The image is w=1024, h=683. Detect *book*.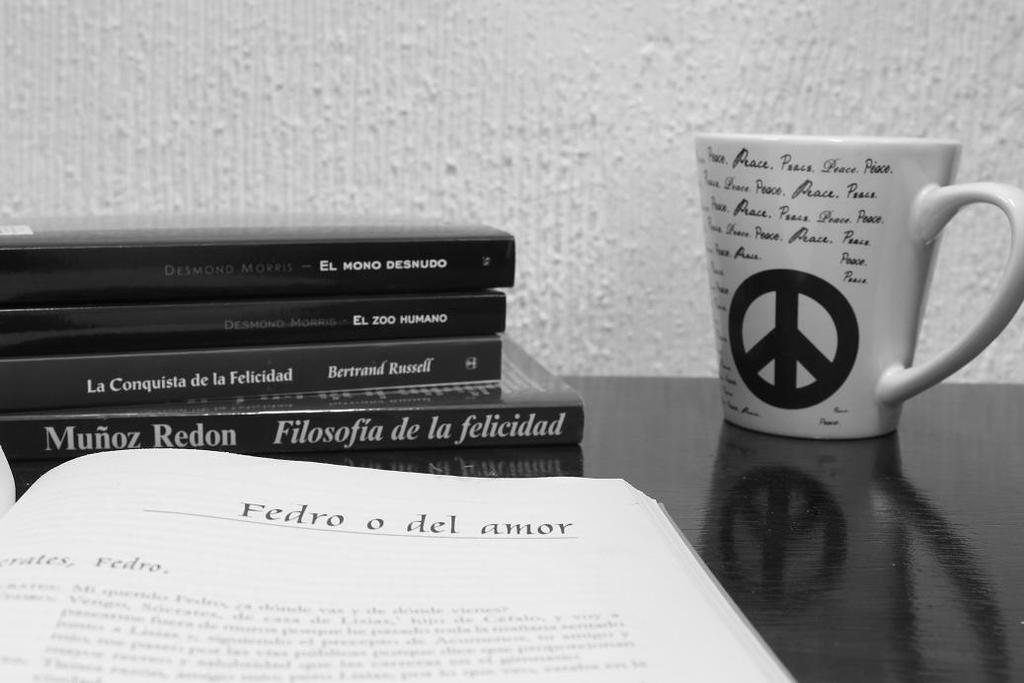
Detection: box=[0, 447, 803, 682].
